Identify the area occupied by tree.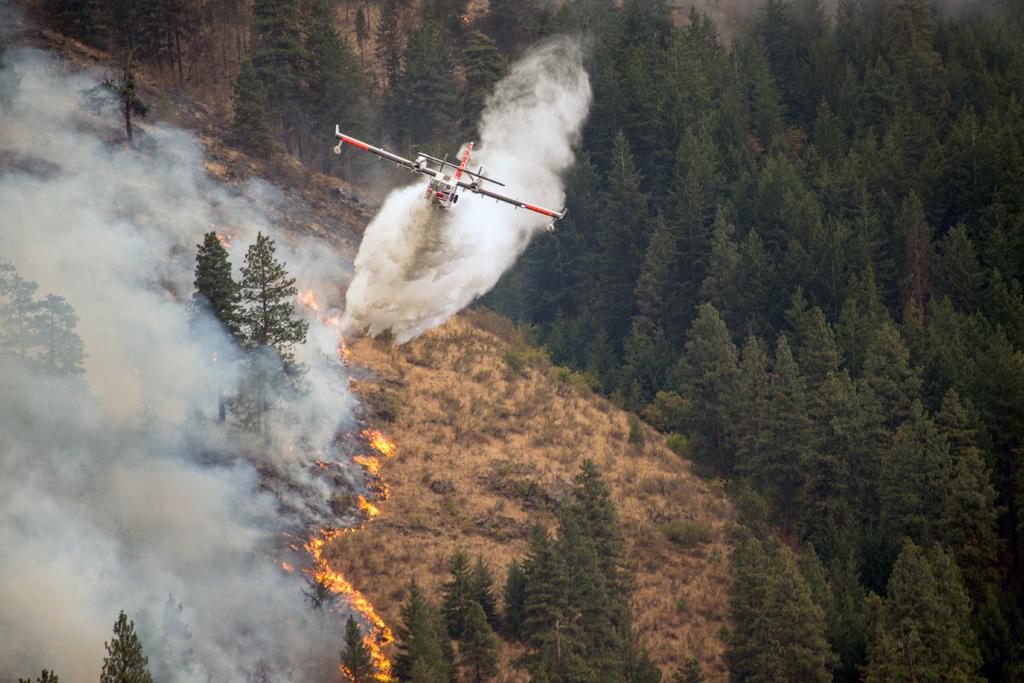
Area: x1=533 y1=548 x2=595 y2=682.
